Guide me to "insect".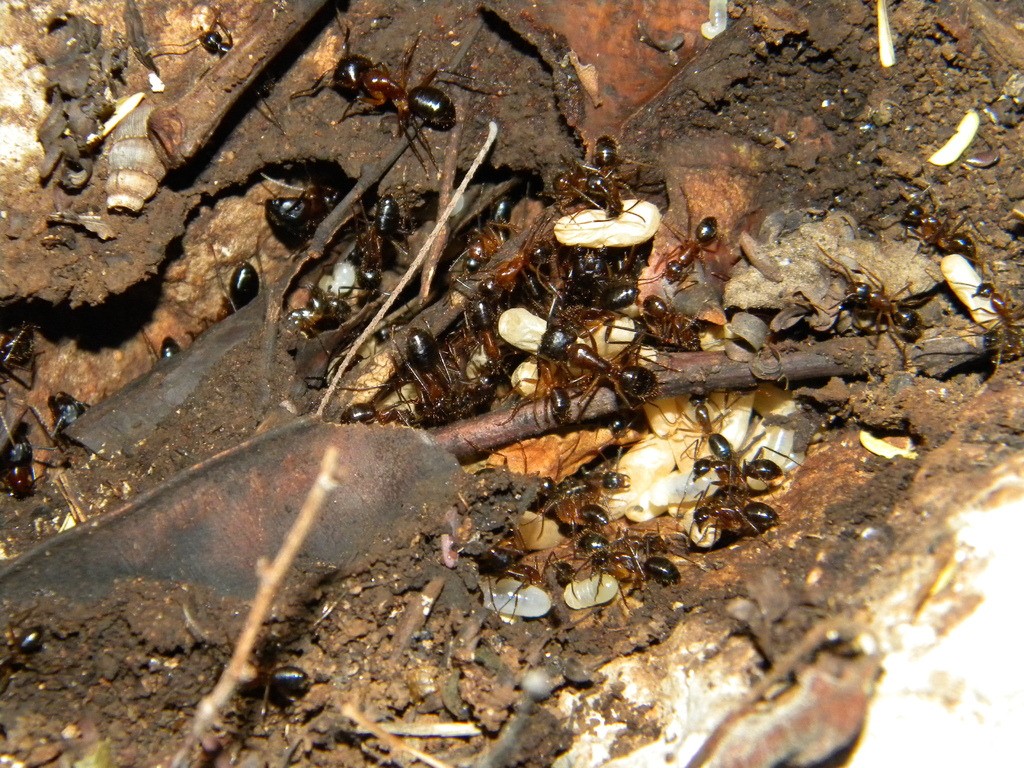
Guidance: locate(1, 331, 31, 376).
